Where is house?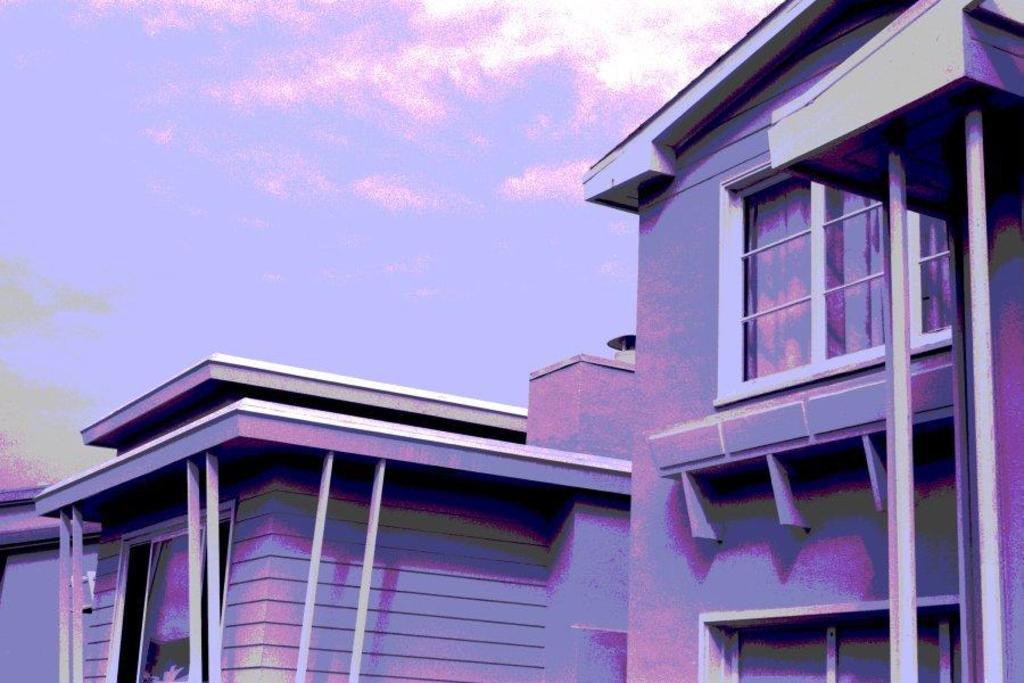
(577,0,1023,682).
